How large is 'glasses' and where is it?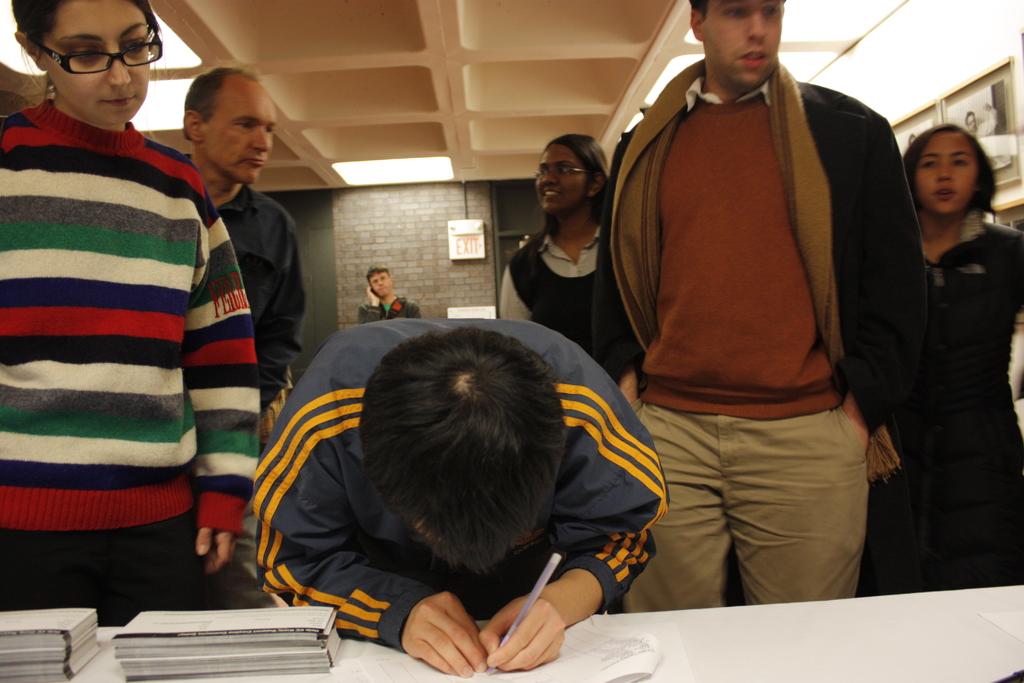
Bounding box: region(22, 24, 152, 72).
